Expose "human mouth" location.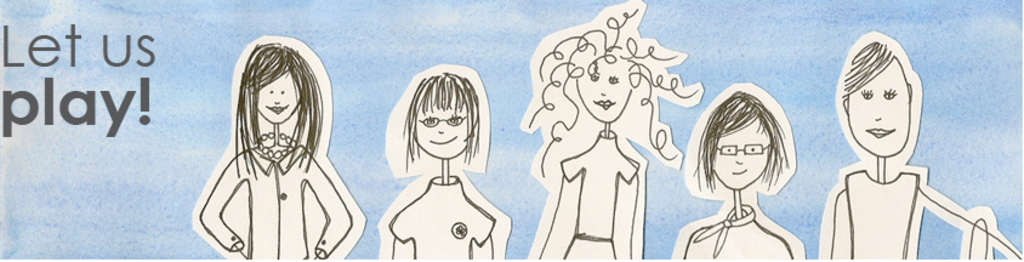
Exposed at l=595, t=95, r=616, b=113.
